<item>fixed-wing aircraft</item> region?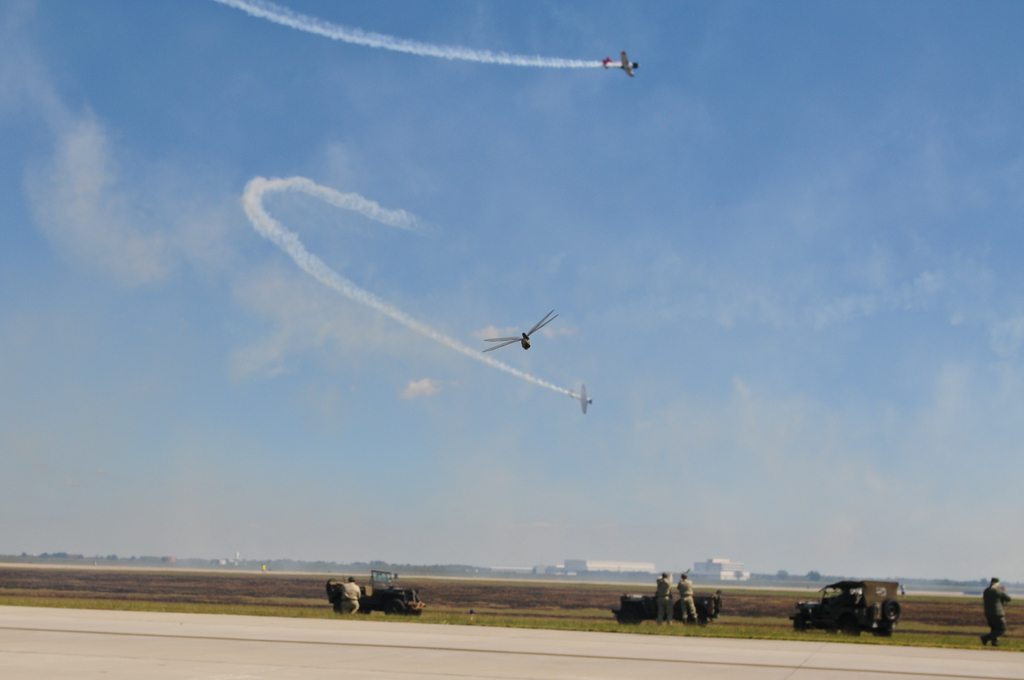
bbox(478, 312, 556, 355)
